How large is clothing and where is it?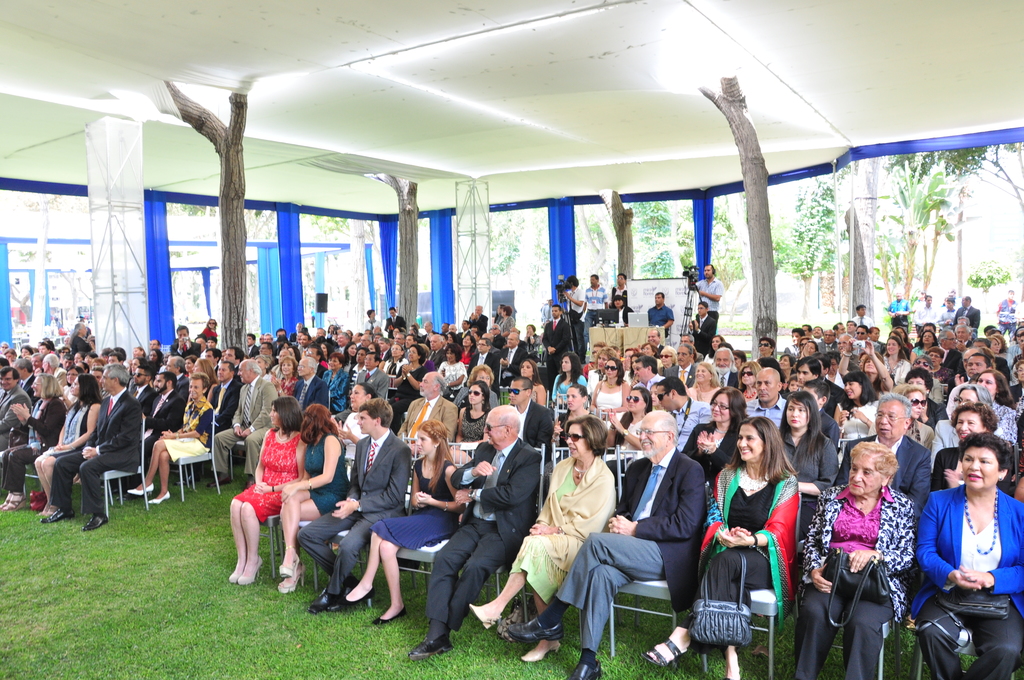
Bounding box: box=[688, 312, 716, 355].
